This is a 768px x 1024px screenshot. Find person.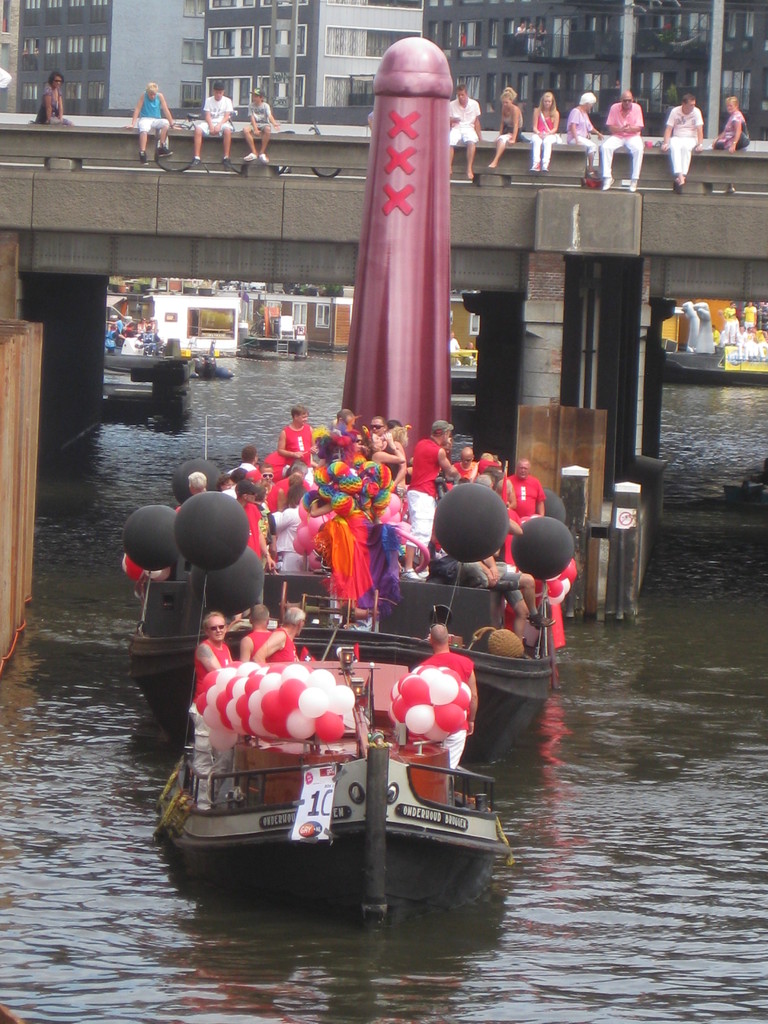
Bounding box: (x1=433, y1=84, x2=480, y2=184).
